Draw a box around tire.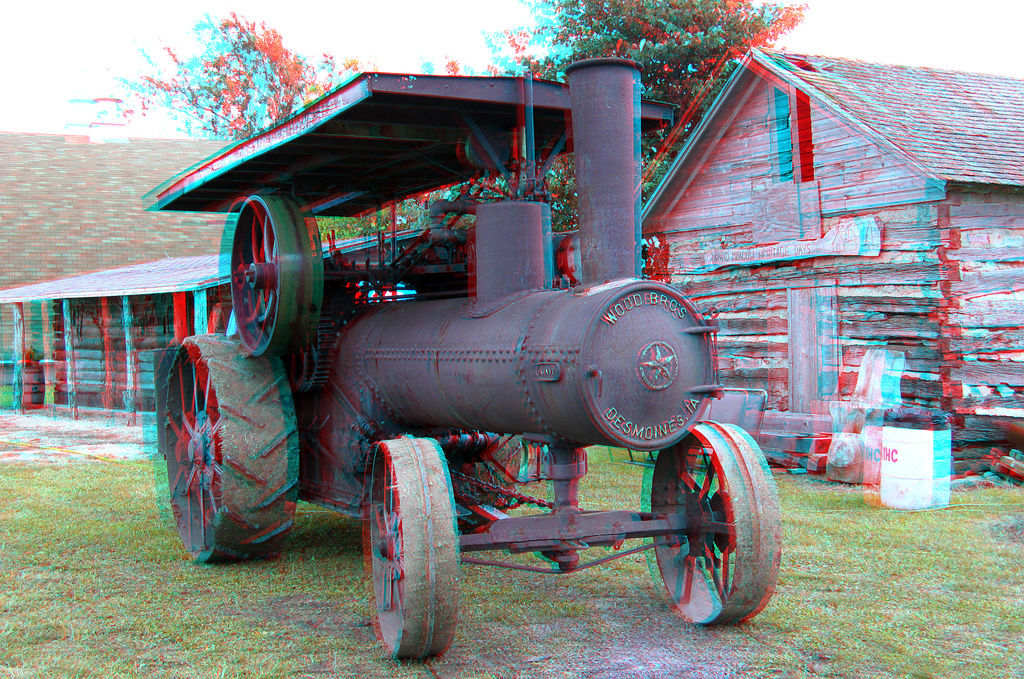
(652, 419, 781, 628).
